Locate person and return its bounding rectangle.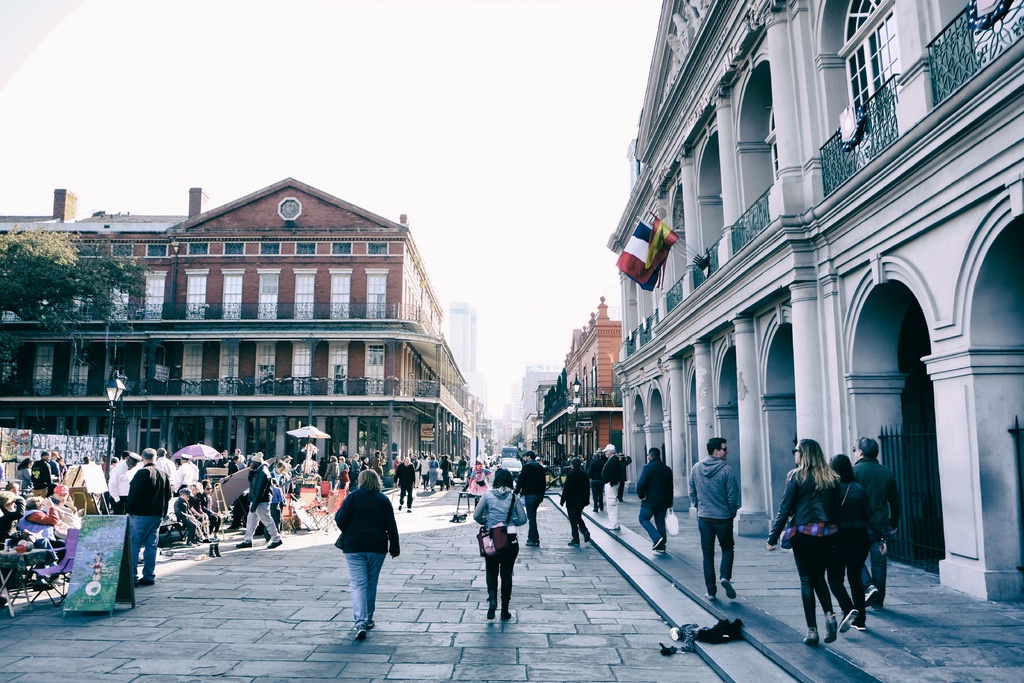
826 450 874 633.
